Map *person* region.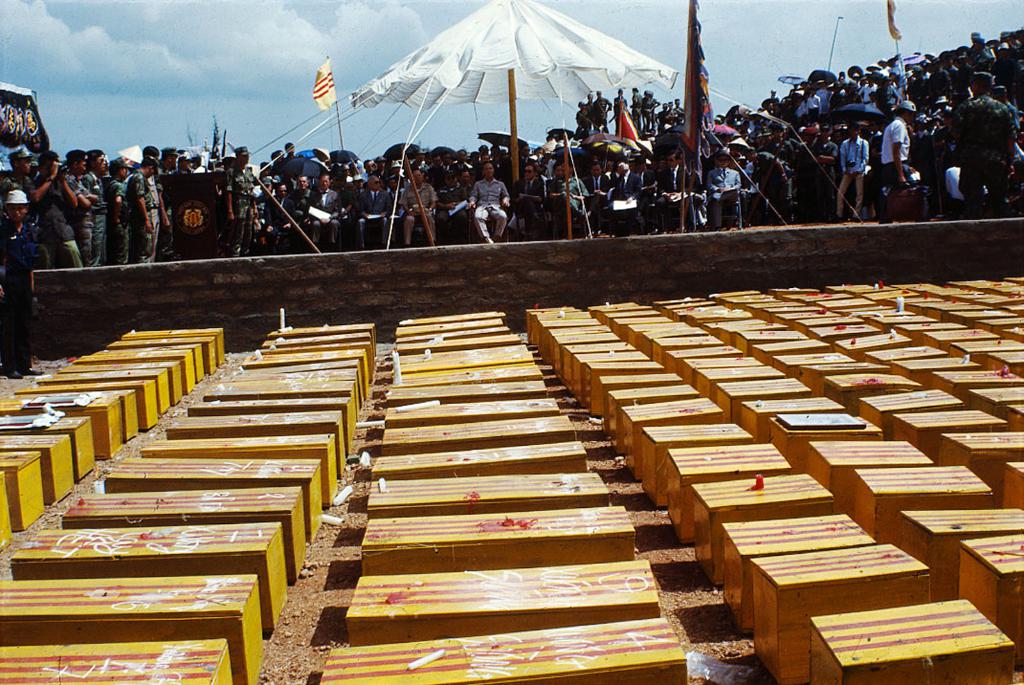
Mapped to 352,173,394,252.
